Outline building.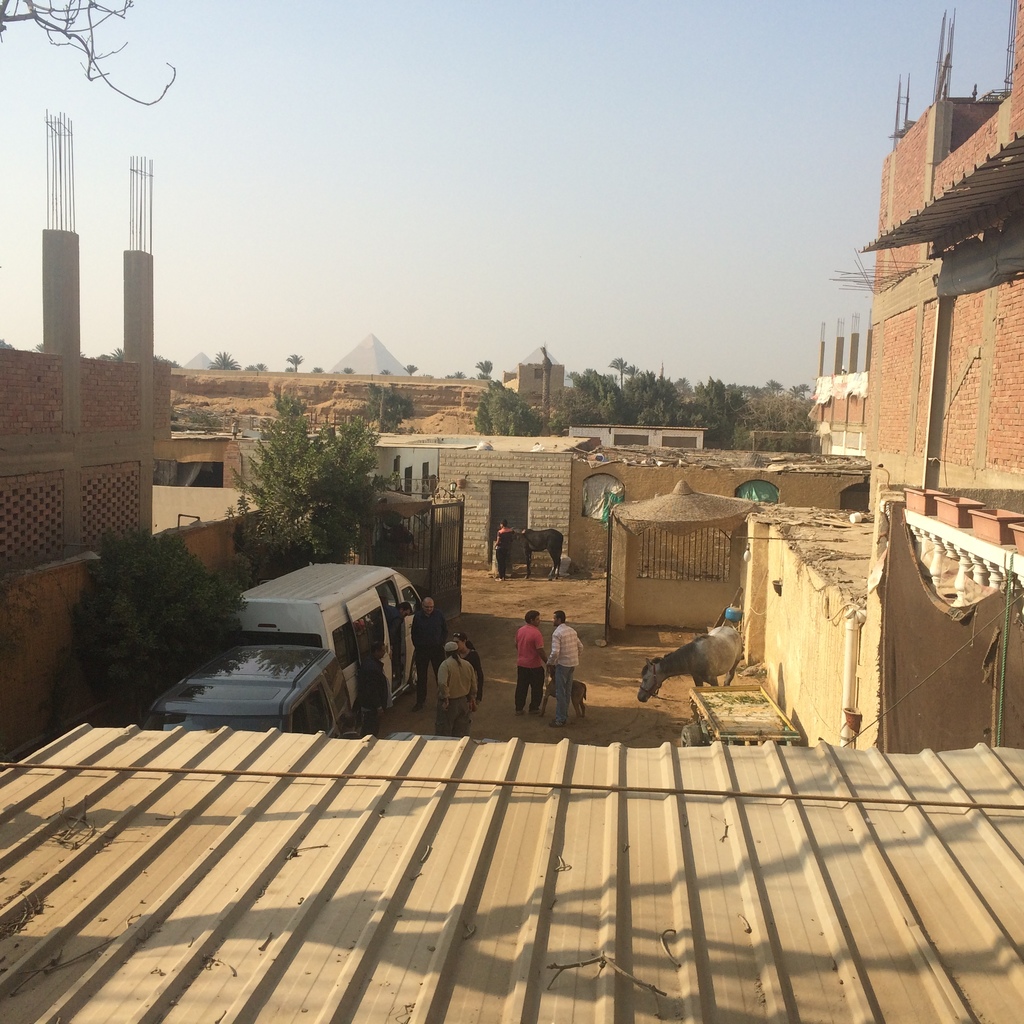
Outline: x1=732 y1=0 x2=1023 y2=767.
